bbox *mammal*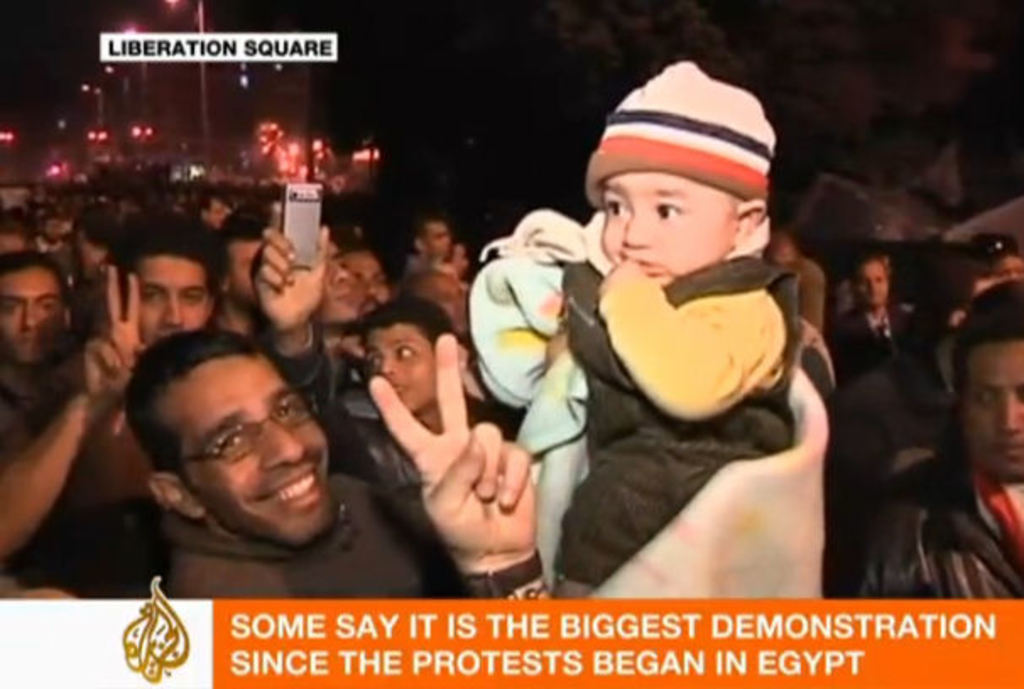
bbox(850, 267, 1022, 599)
